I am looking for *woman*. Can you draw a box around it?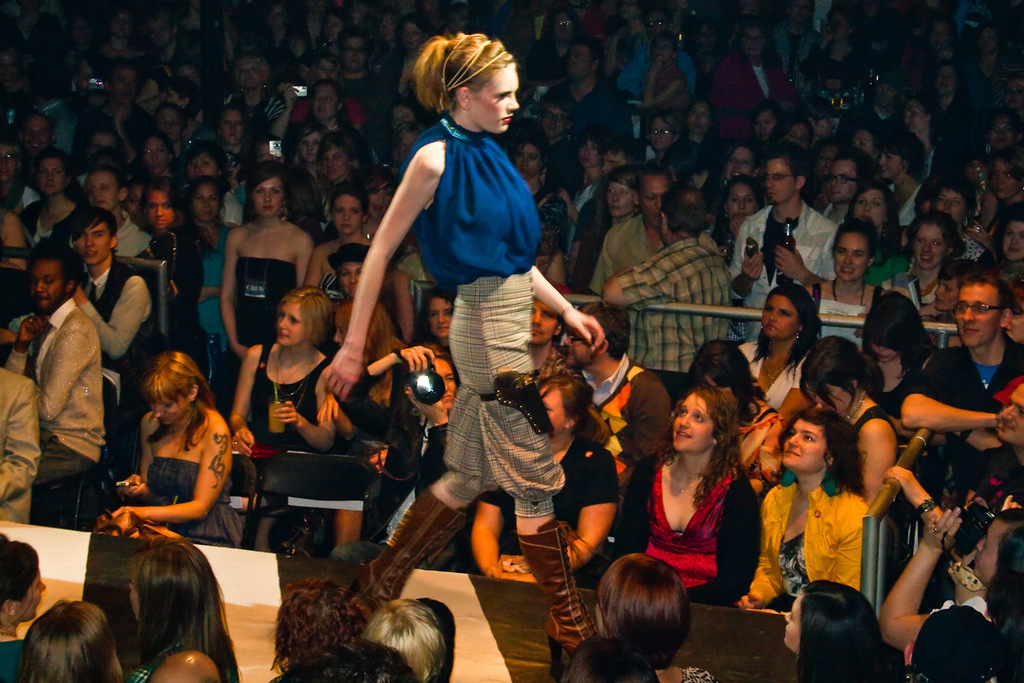
Sure, the bounding box is {"x1": 260, "y1": 568, "x2": 421, "y2": 682}.
